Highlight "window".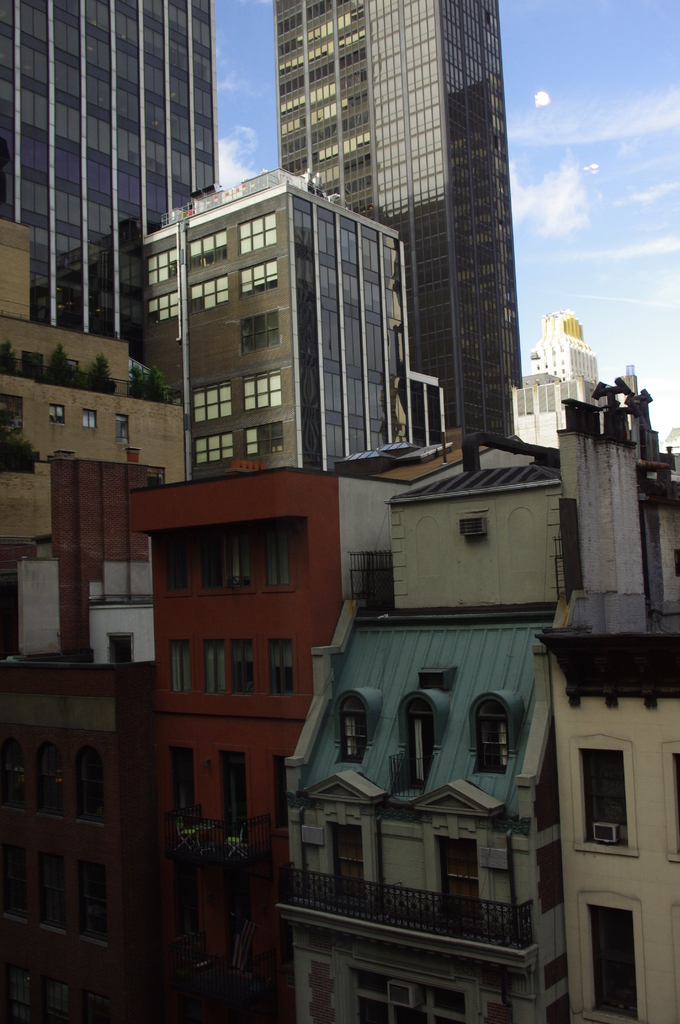
Highlighted region: box=[0, 847, 22, 915].
